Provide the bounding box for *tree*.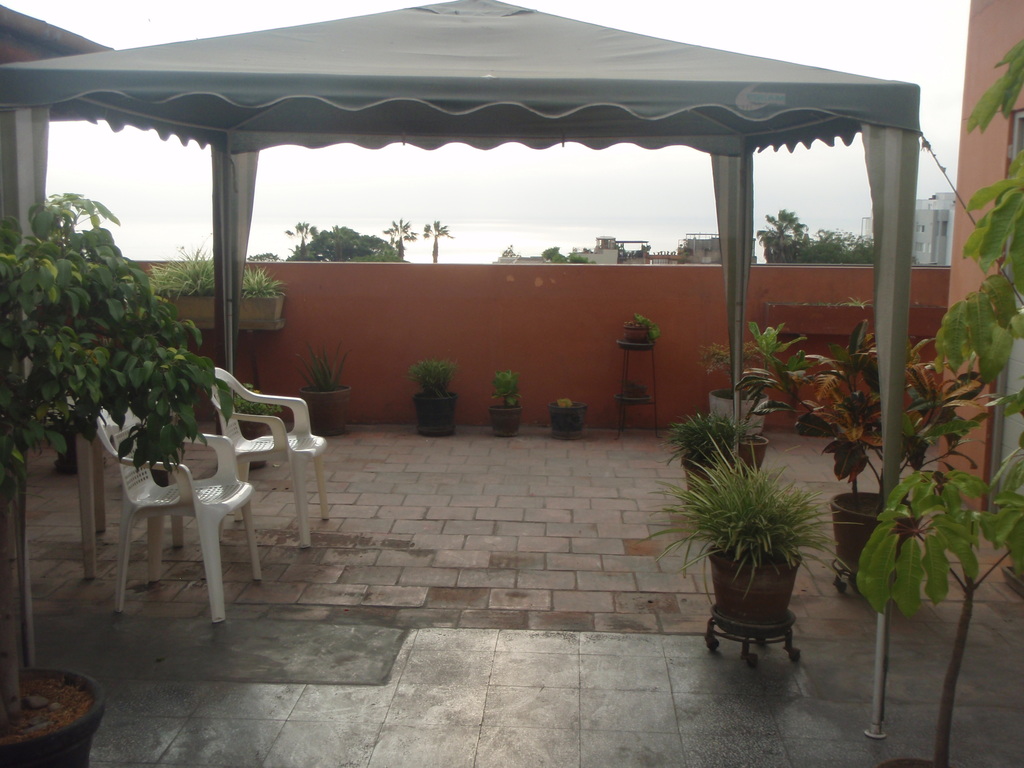
<region>419, 216, 452, 268</region>.
